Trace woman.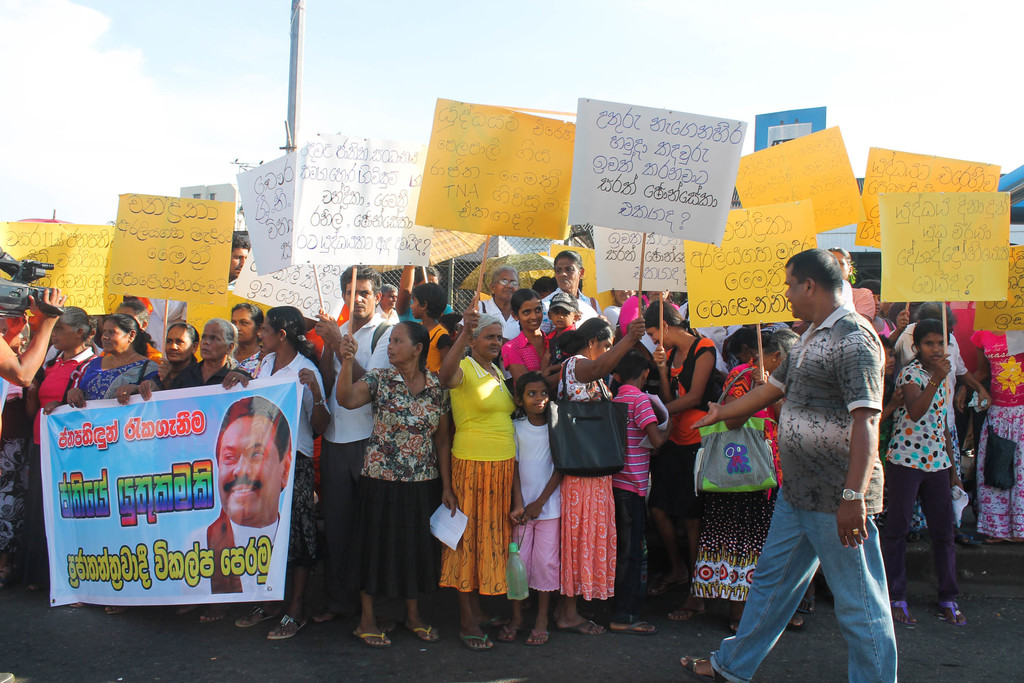
Traced to box(539, 251, 602, 336).
